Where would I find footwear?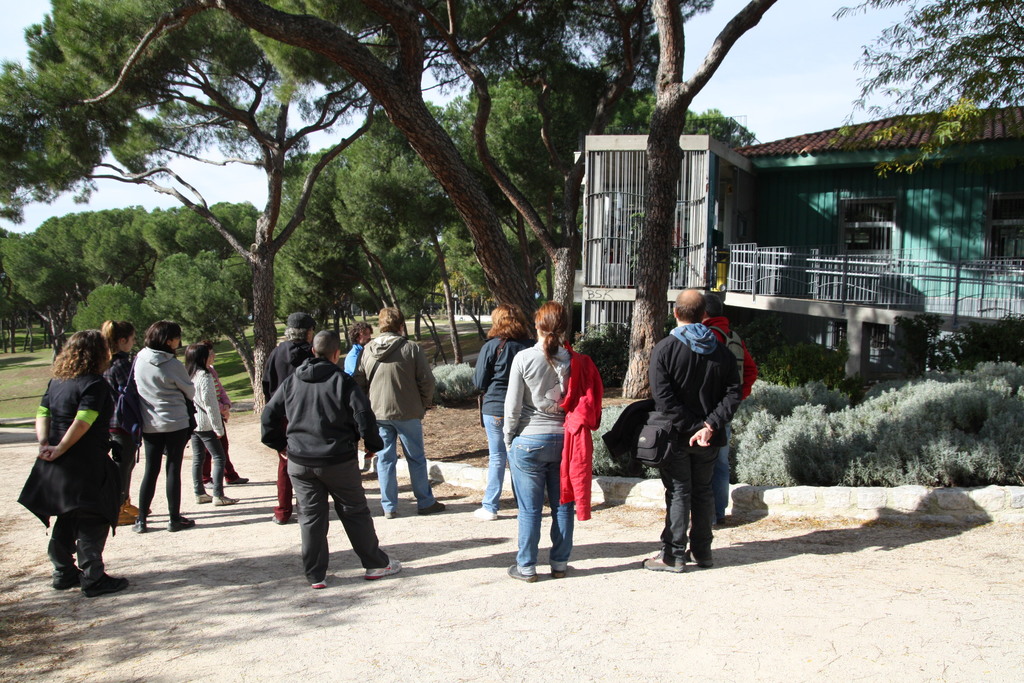
At {"x1": 367, "y1": 559, "x2": 404, "y2": 581}.
